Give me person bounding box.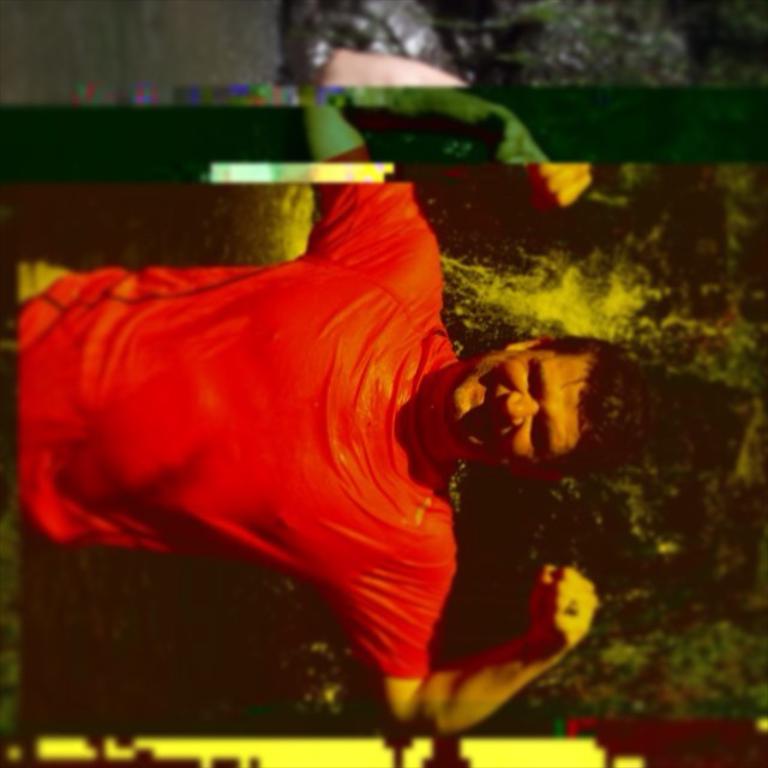
x1=0, y1=35, x2=662, y2=743.
